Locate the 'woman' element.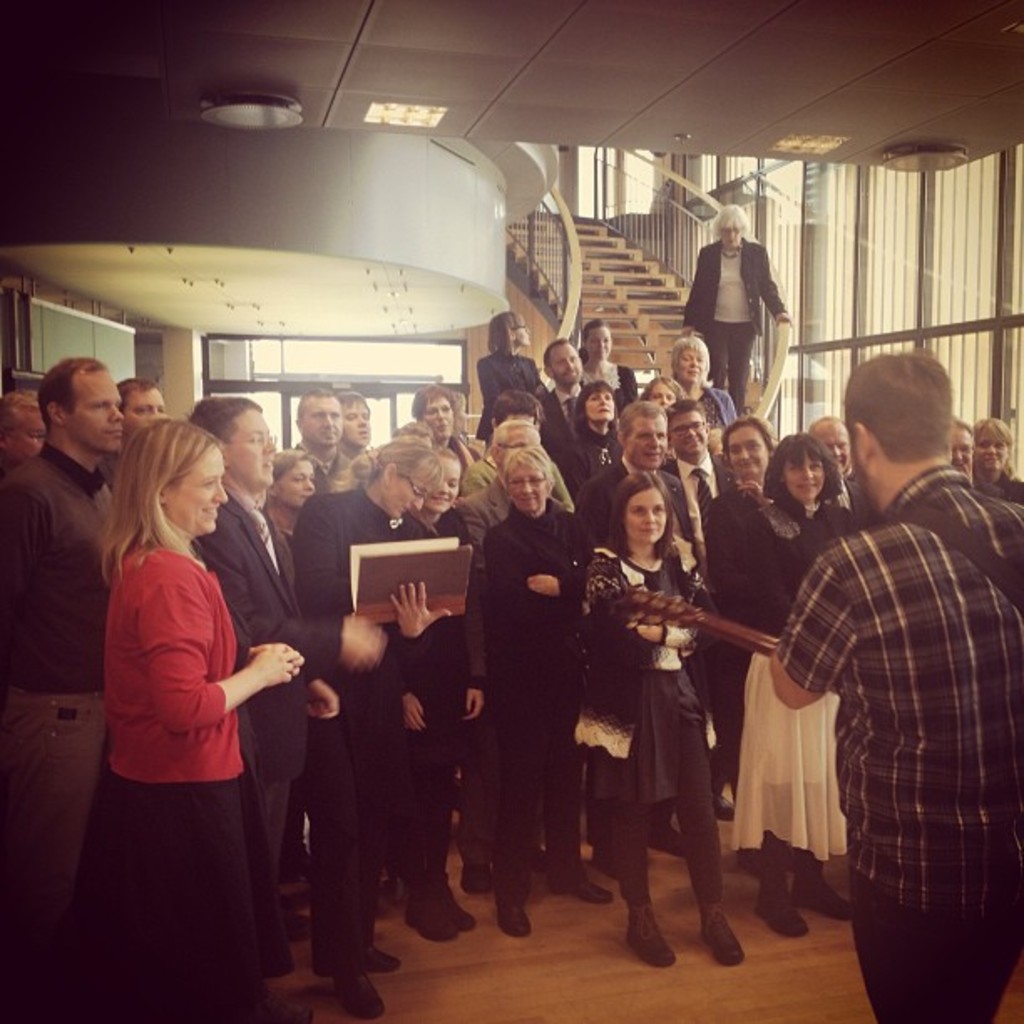
Element bbox: 477:443:616:940.
